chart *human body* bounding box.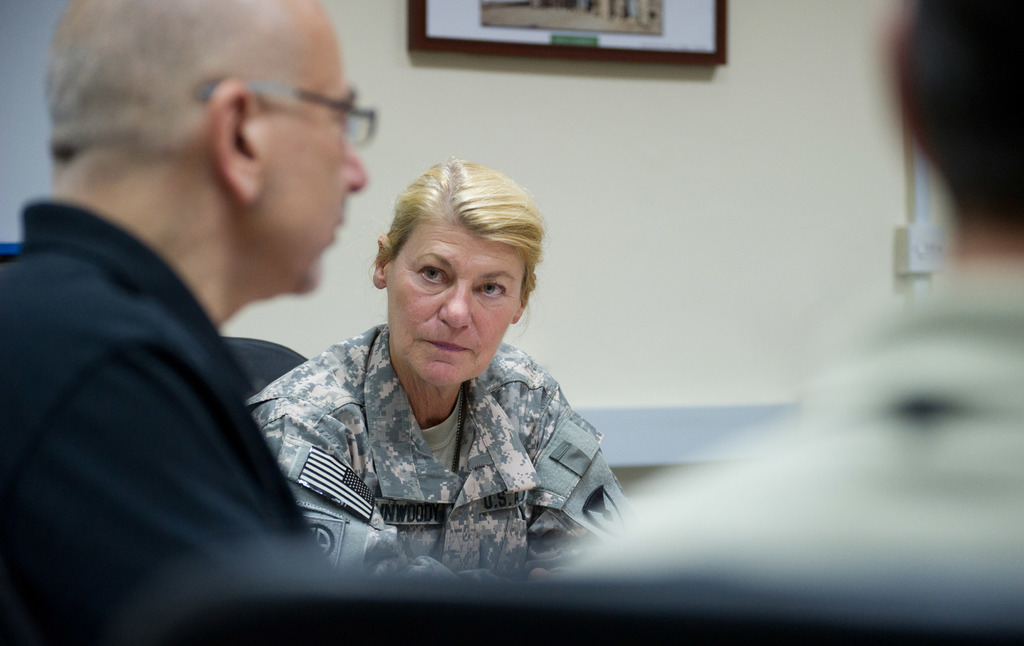
Charted: {"left": 0, "top": 0, "right": 369, "bottom": 645}.
